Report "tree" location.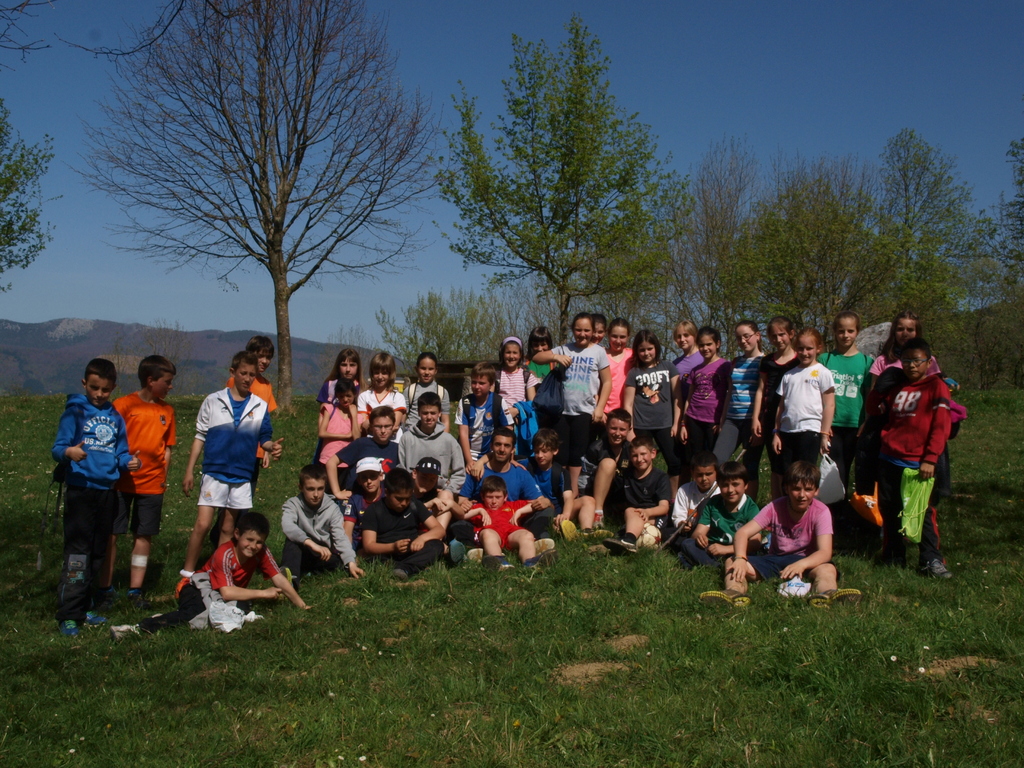
Report: [x1=710, y1=147, x2=916, y2=342].
